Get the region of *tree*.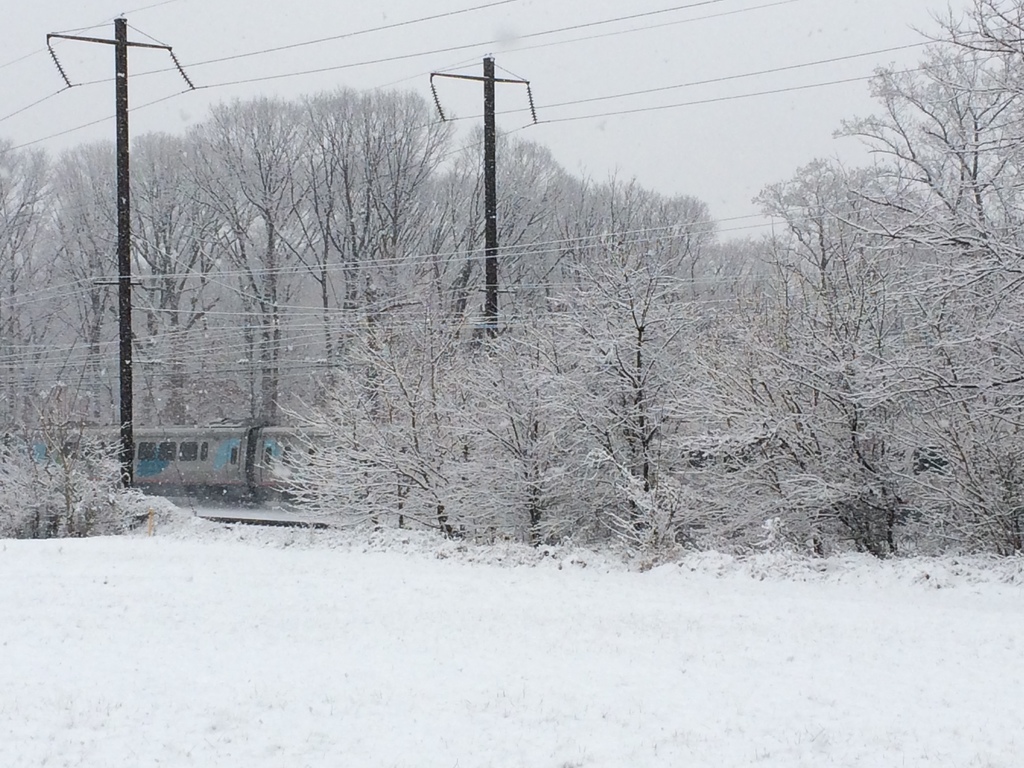
(359, 86, 462, 343).
